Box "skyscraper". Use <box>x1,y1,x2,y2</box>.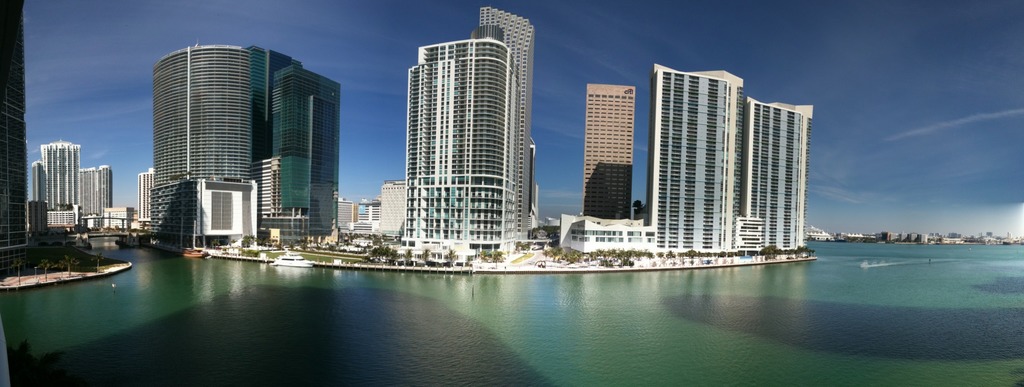
<box>145,42,255,250</box>.
